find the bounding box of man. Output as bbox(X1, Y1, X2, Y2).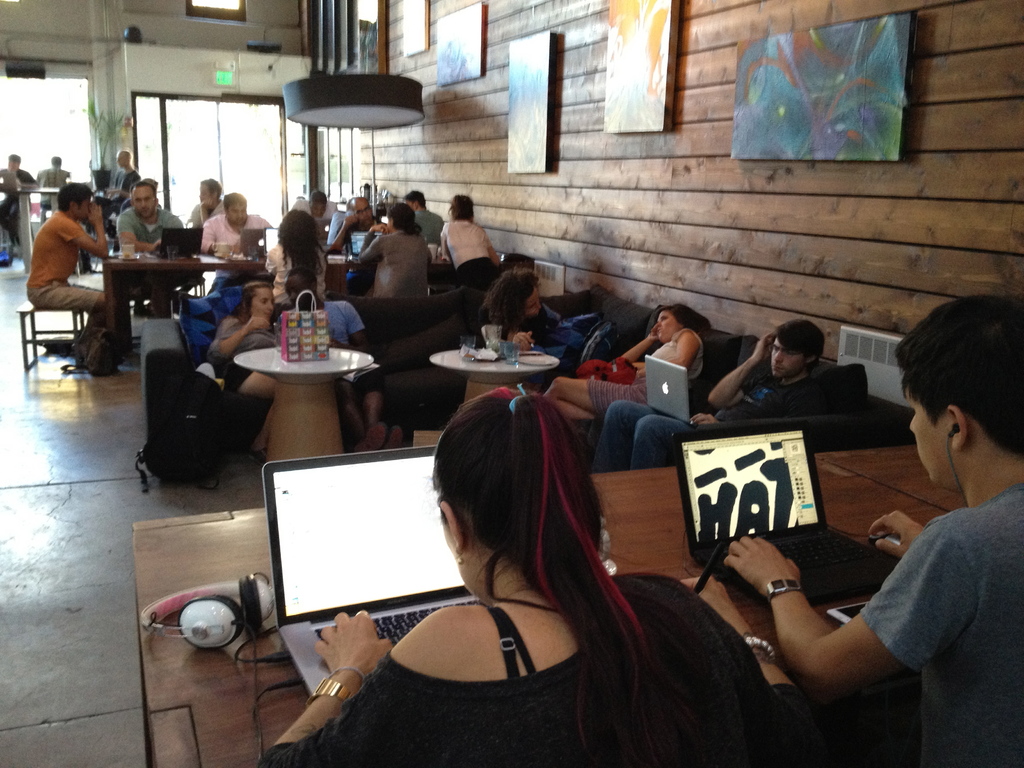
bbox(104, 145, 142, 212).
